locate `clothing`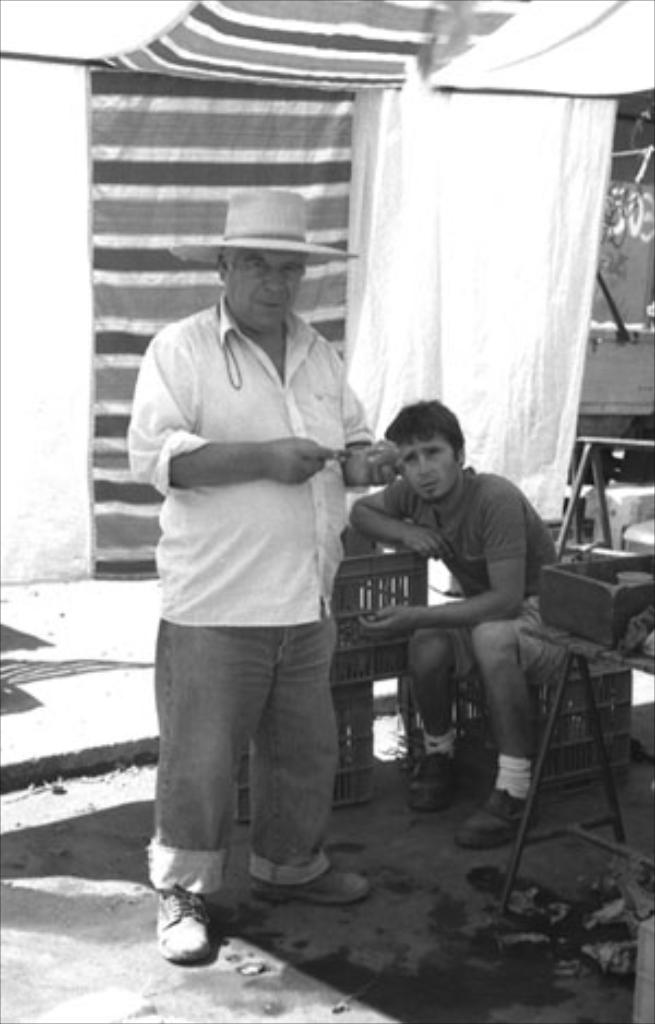
<region>124, 240, 380, 878</region>
